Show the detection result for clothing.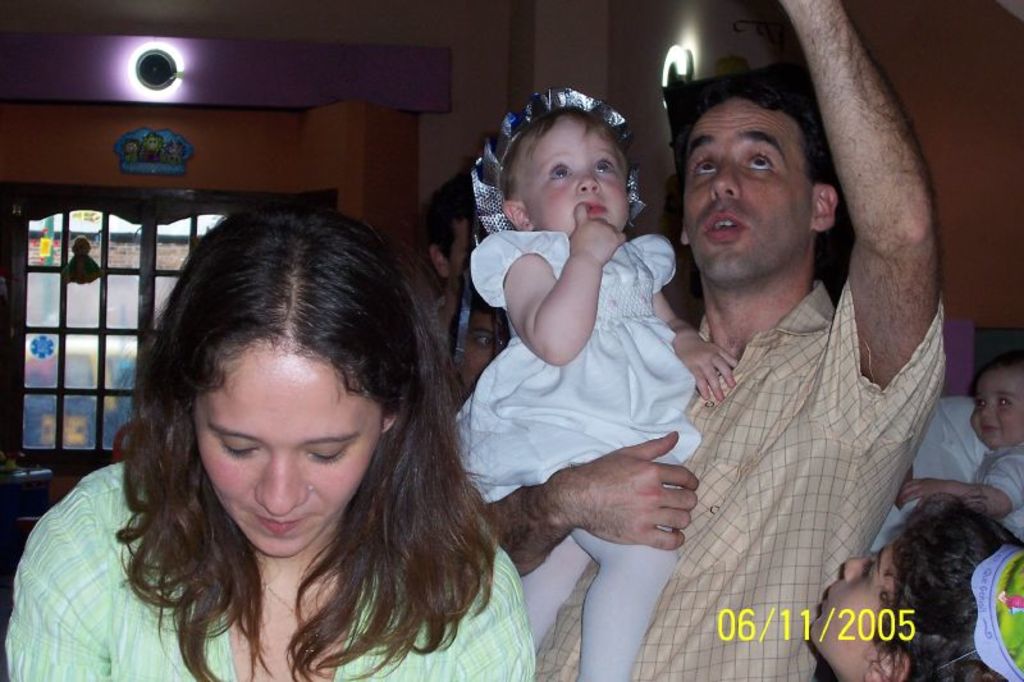
<bbox>447, 226, 703, 681</bbox>.
